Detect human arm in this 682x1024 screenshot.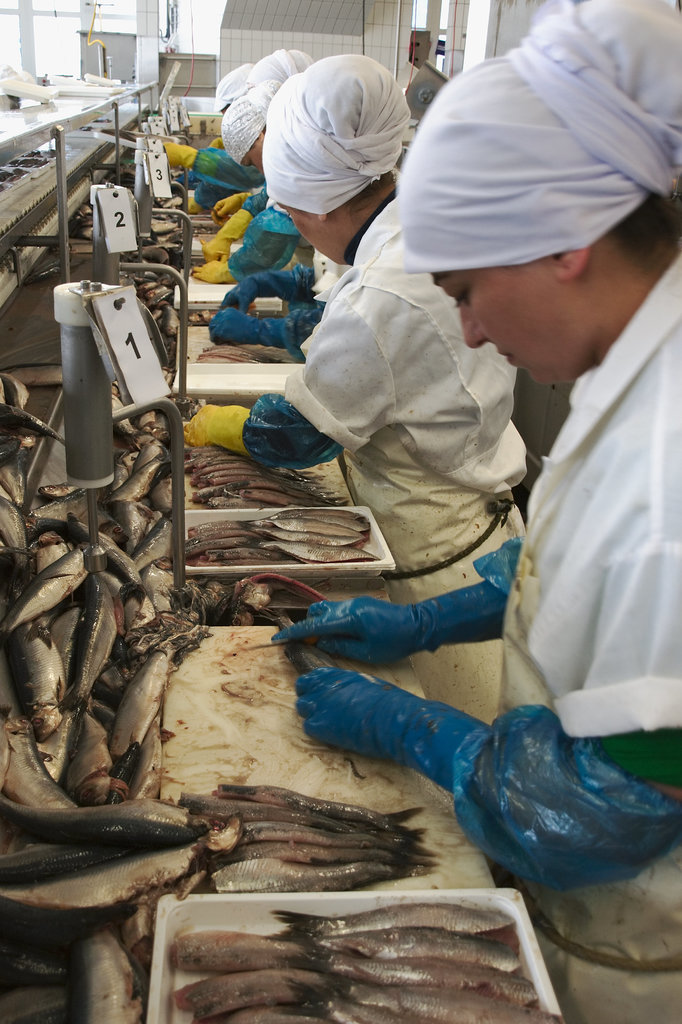
Detection: x1=226, y1=204, x2=298, y2=263.
